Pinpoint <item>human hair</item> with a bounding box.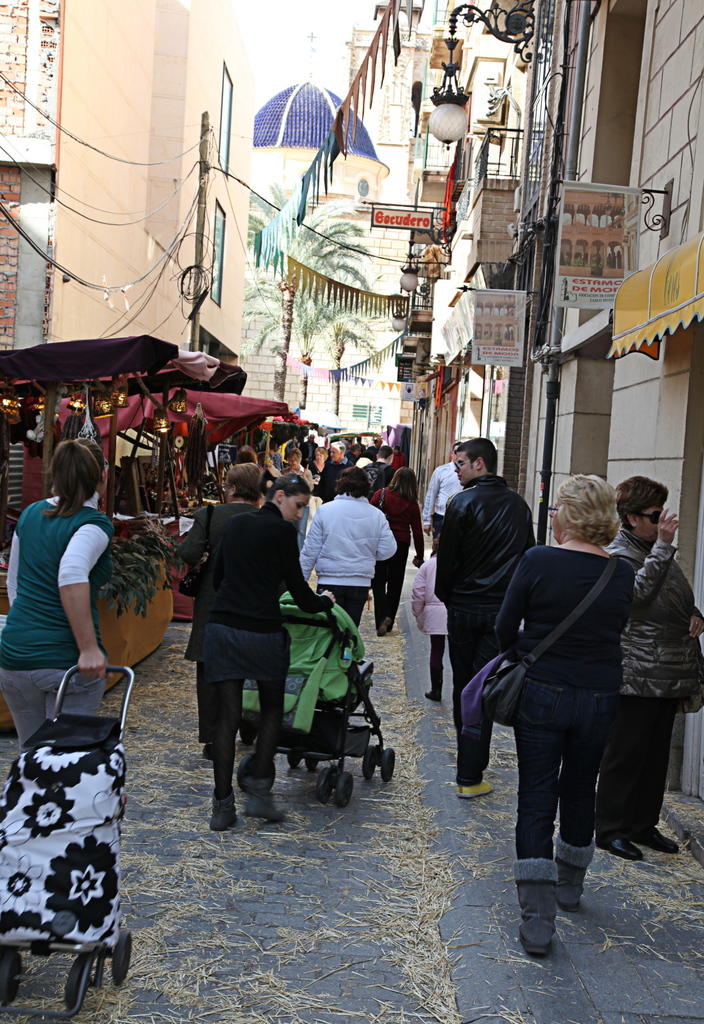
(x1=454, y1=434, x2=497, y2=475).
